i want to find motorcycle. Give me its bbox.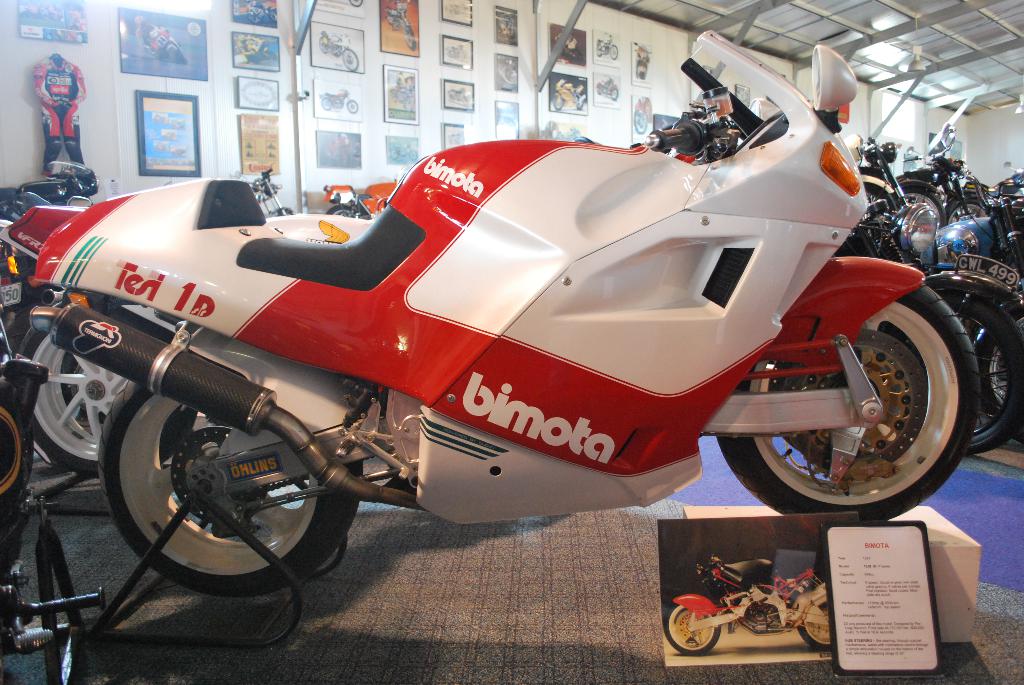
left=2, top=191, right=48, bottom=247.
